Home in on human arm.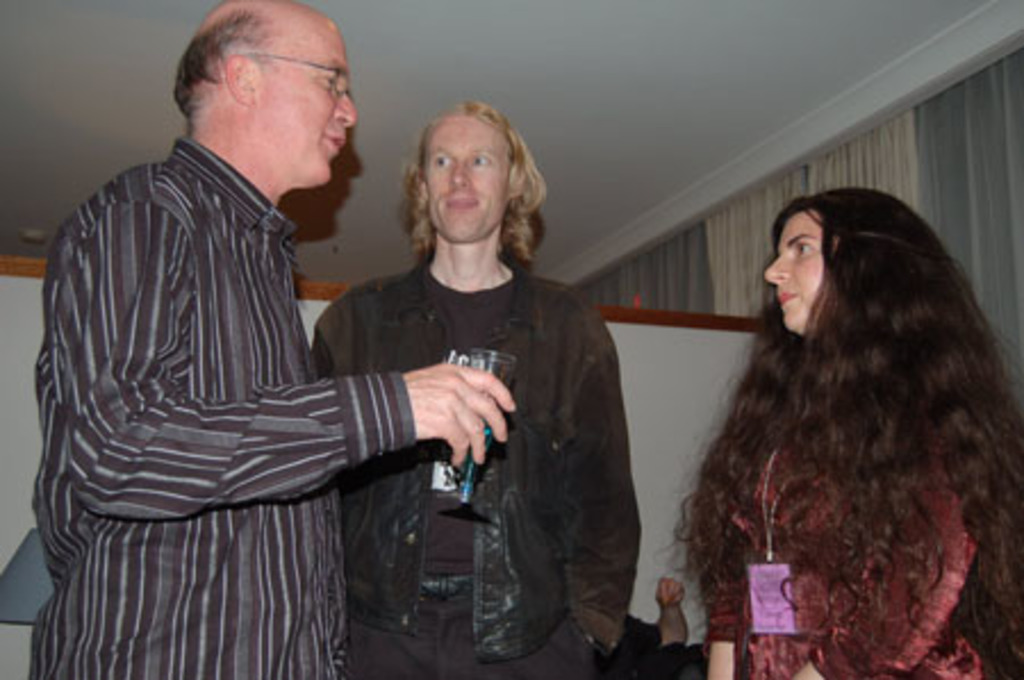
Homed in at crop(792, 437, 981, 678).
